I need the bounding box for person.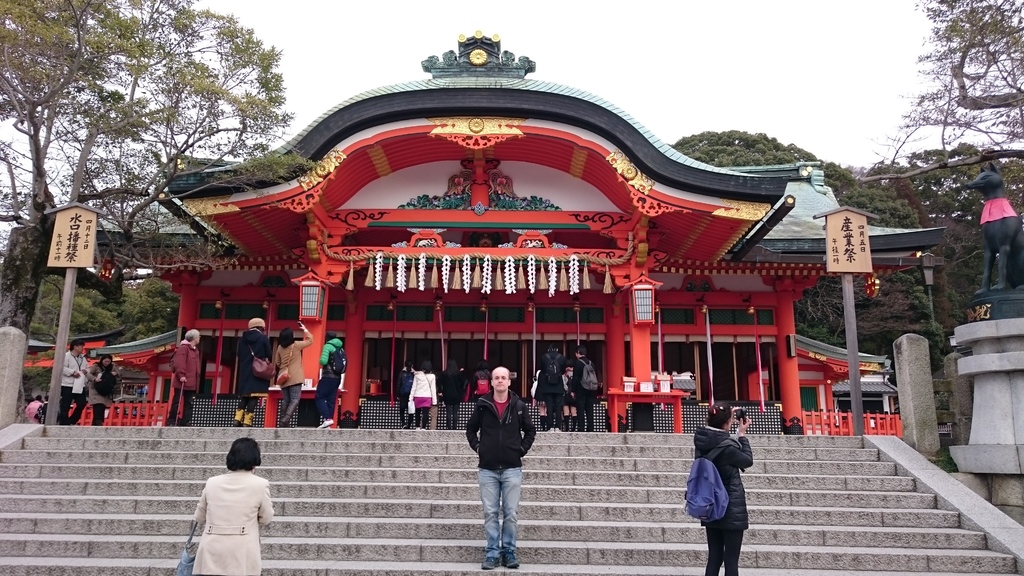
Here it is: 467/365/527/565.
